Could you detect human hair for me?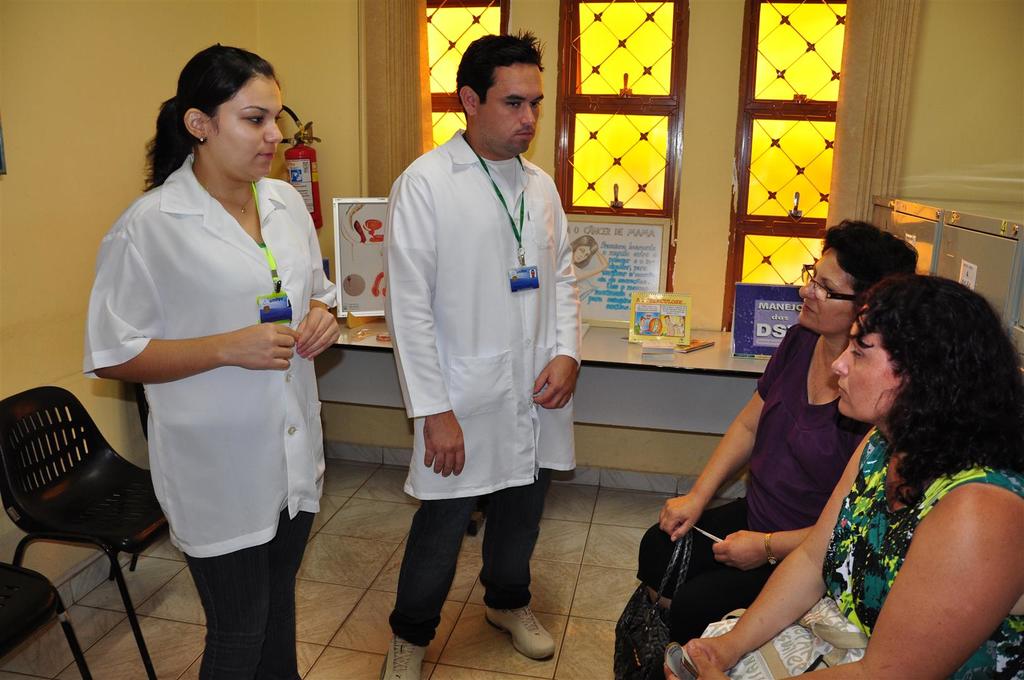
Detection result: crop(824, 219, 920, 298).
